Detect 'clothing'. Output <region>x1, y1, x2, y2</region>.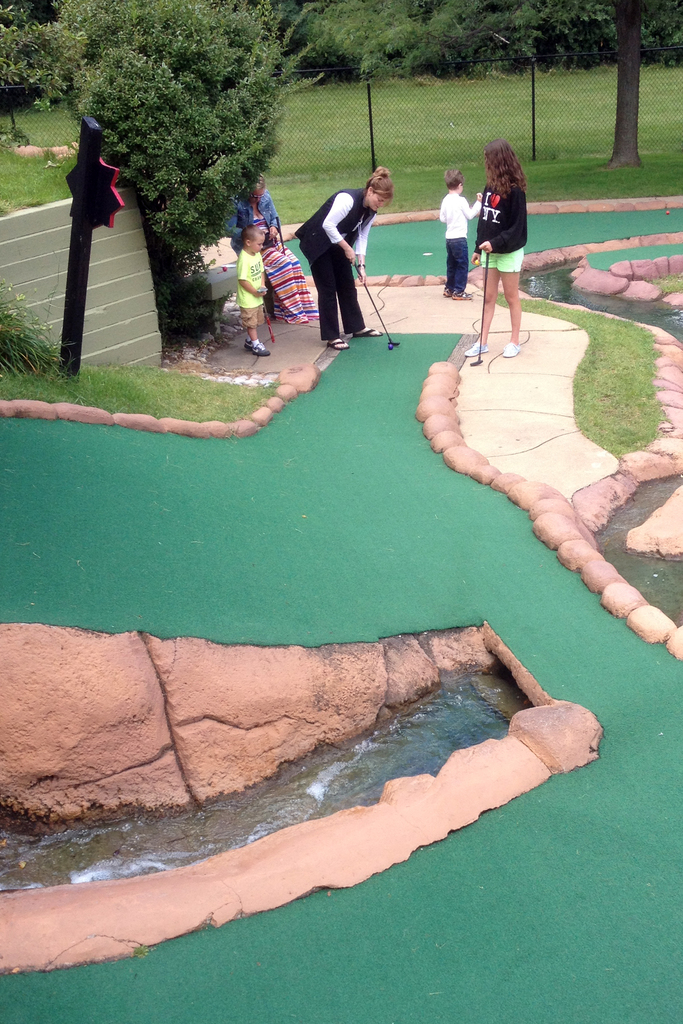
<region>235, 244, 266, 346</region>.
